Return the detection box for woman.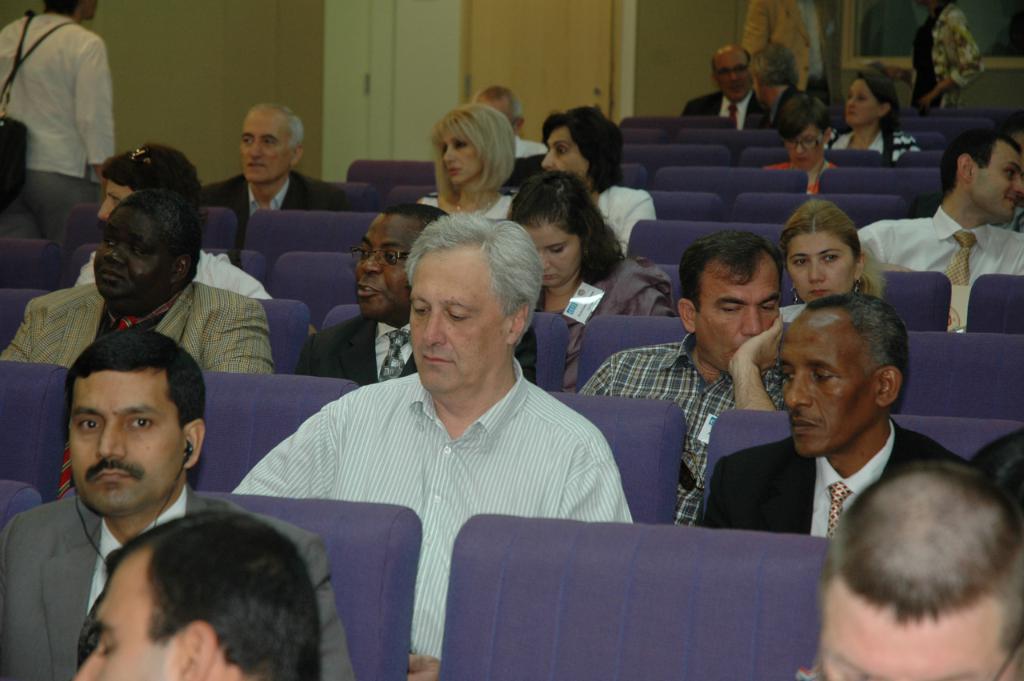
detection(777, 197, 888, 323).
